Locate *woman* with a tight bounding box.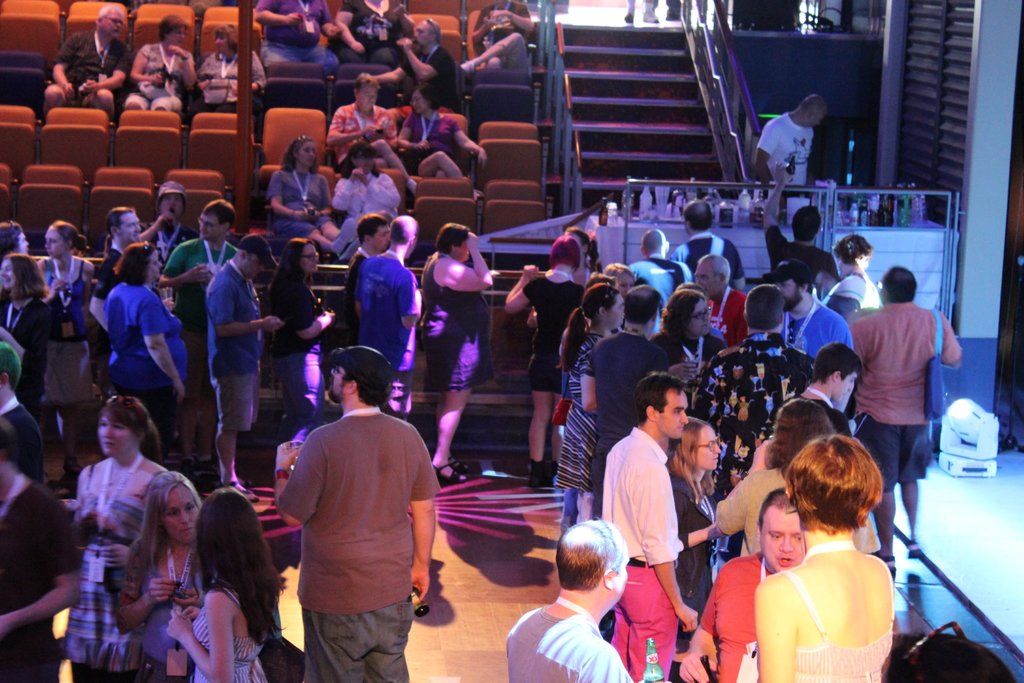
61/397/173/682.
